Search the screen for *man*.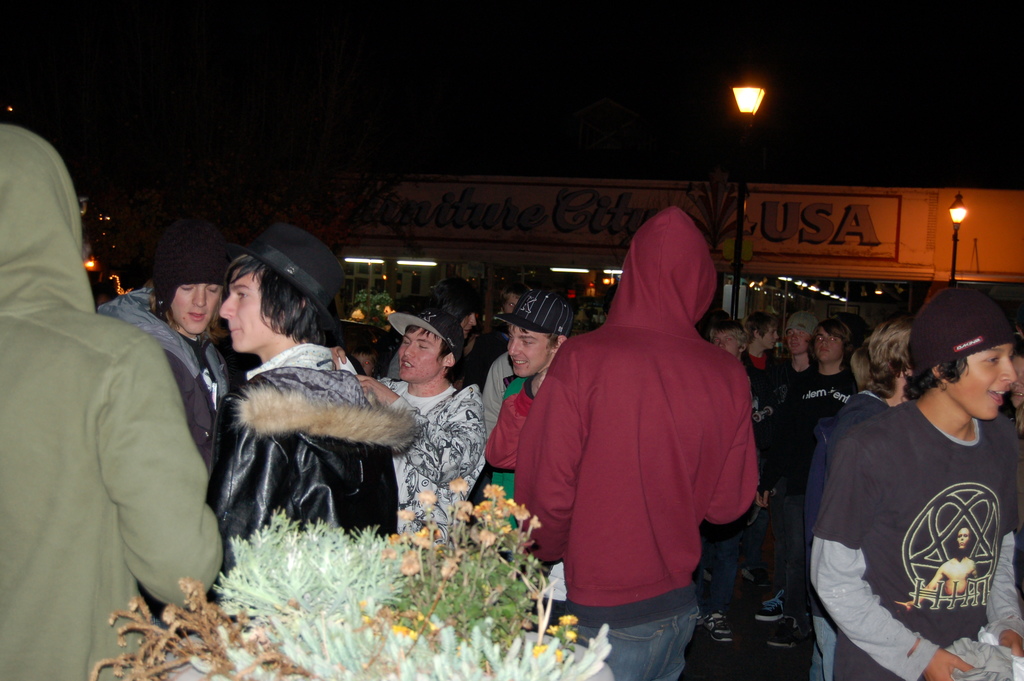
Found at (x1=794, y1=311, x2=862, y2=472).
